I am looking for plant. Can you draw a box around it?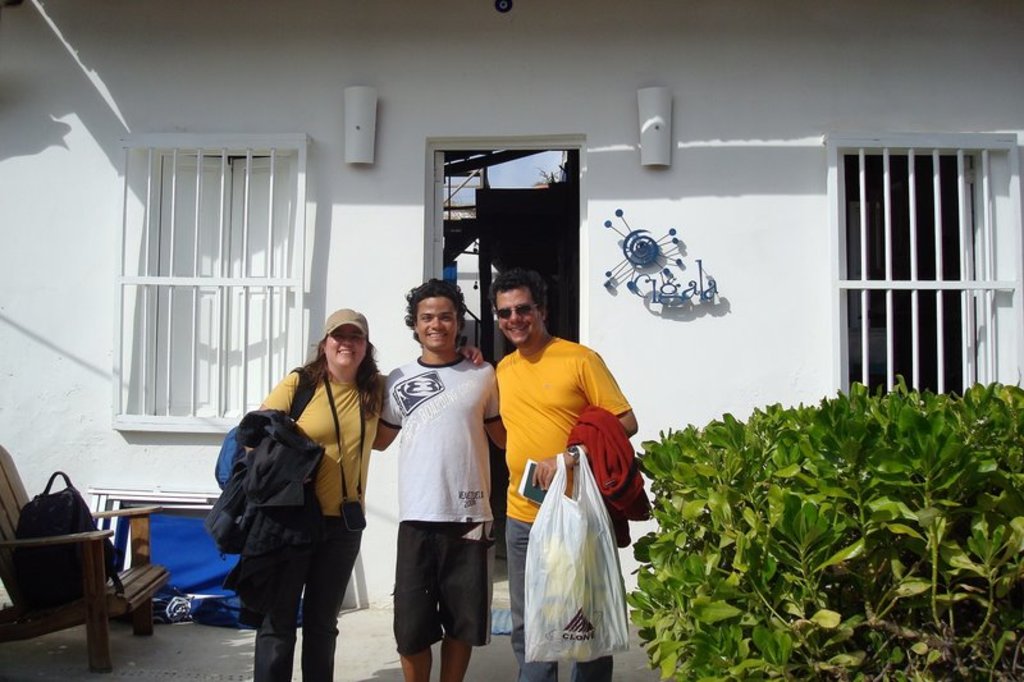
Sure, the bounding box is crop(634, 381, 1023, 681).
